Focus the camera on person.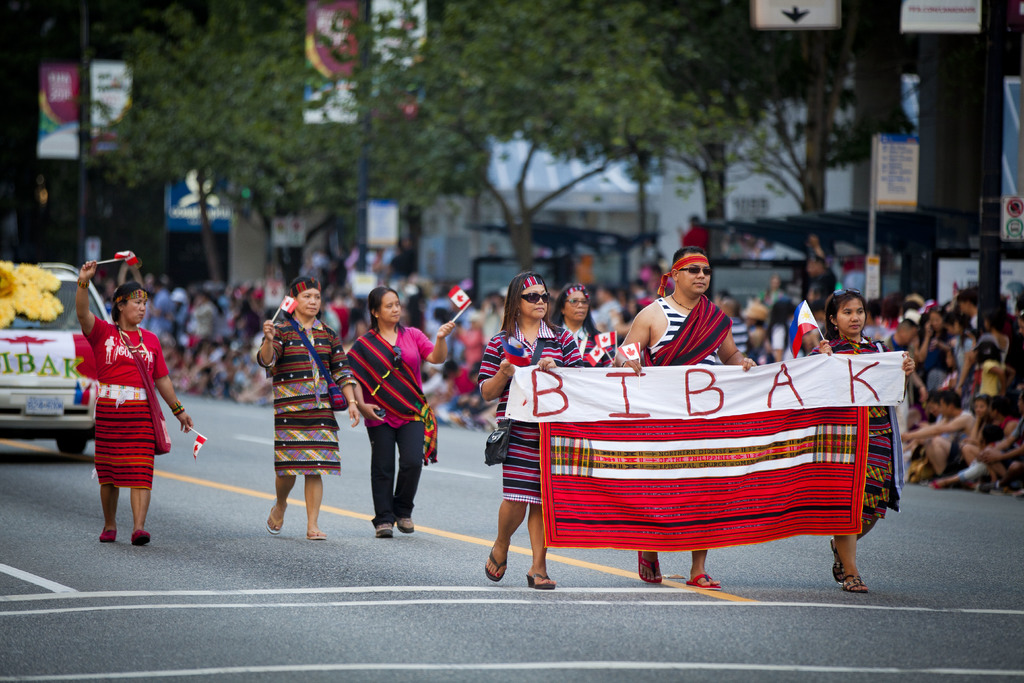
Focus region: 342,284,459,537.
